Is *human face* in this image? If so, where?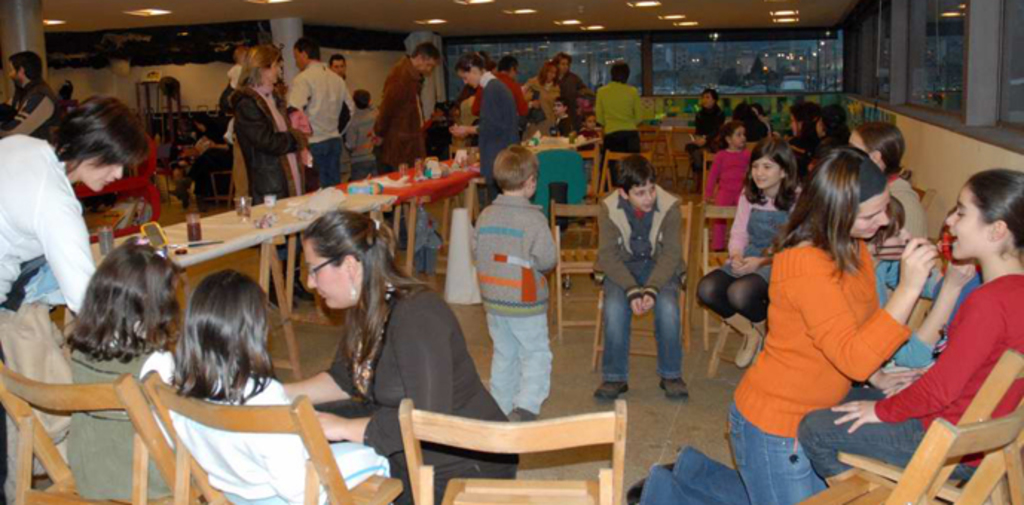
Yes, at <box>300,239,355,310</box>.
